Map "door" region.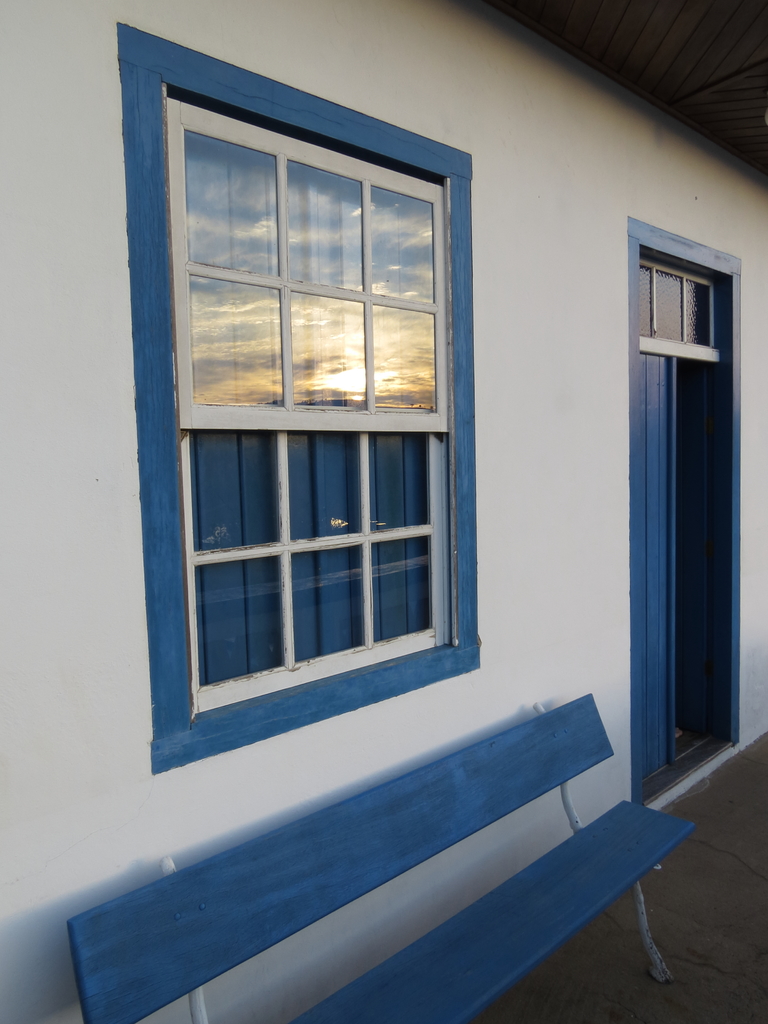
Mapped to box(637, 353, 685, 781).
